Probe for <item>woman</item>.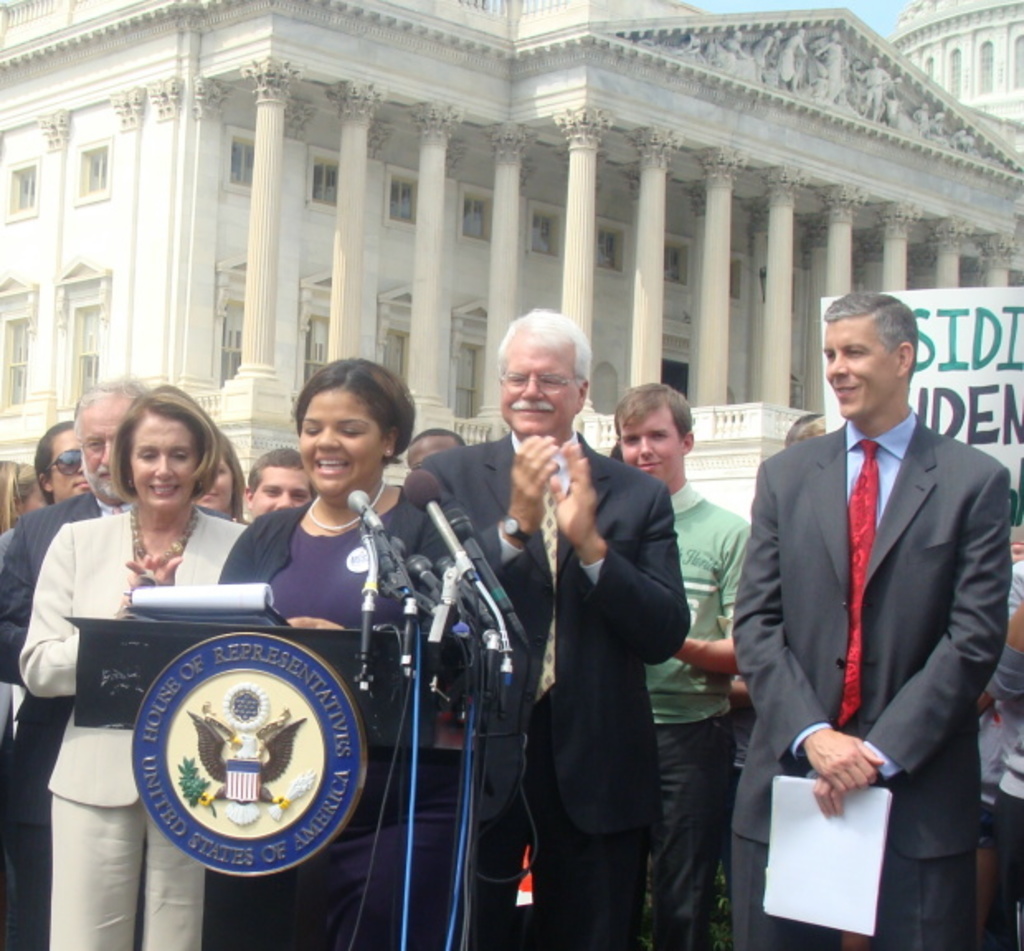
Probe result: Rect(13, 461, 56, 517).
